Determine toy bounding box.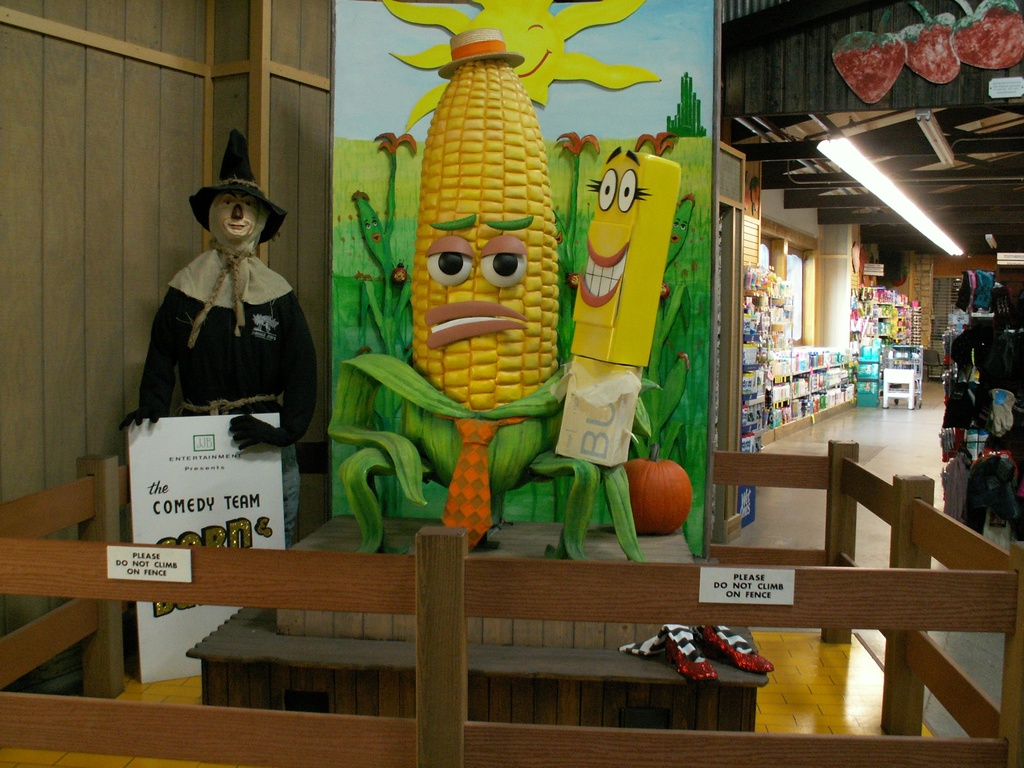
Determined: pyautogui.locateOnScreen(111, 121, 330, 557).
